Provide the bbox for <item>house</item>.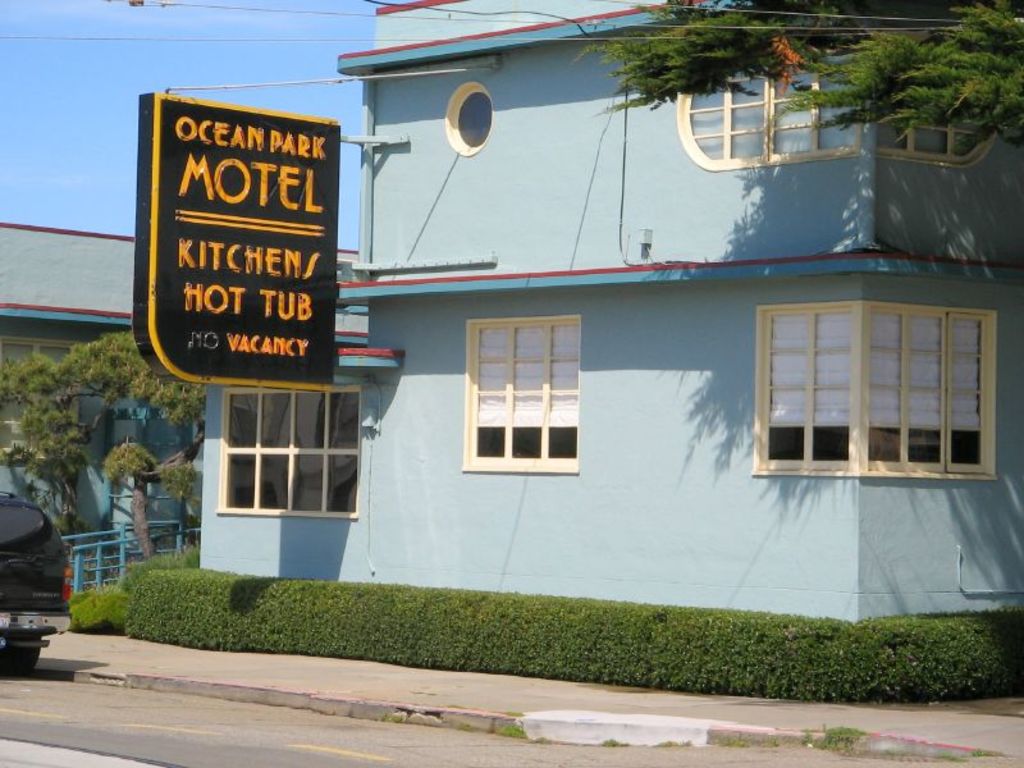
select_region(0, 214, 375, 607).
